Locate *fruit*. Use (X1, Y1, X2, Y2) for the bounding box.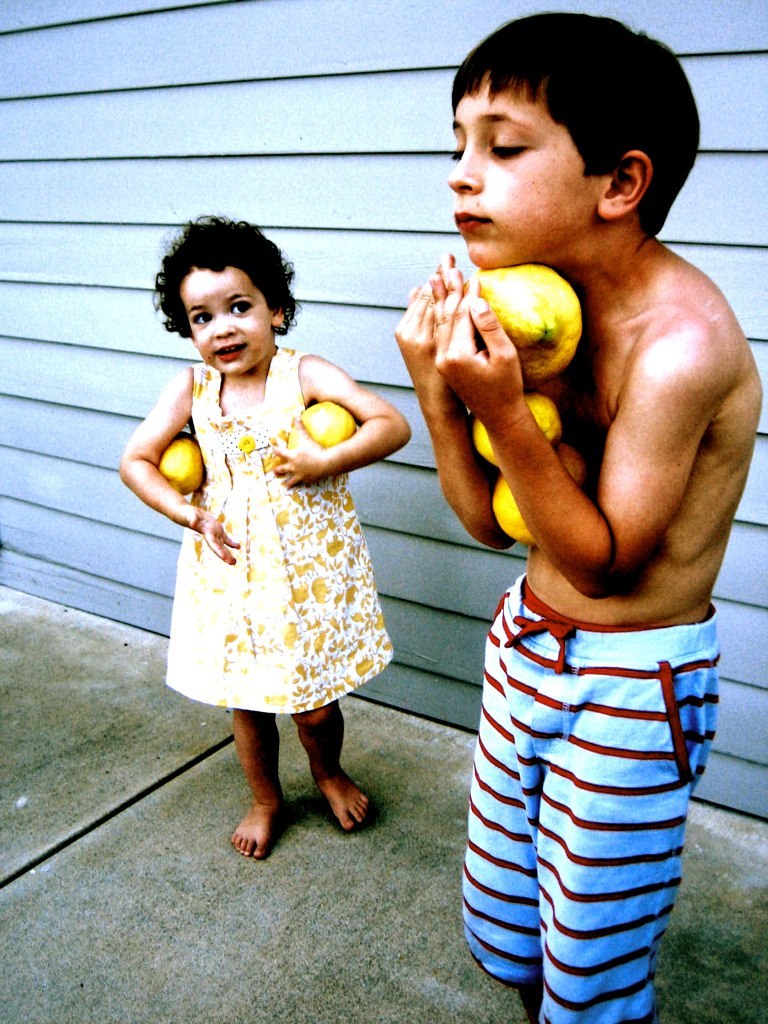
(472, 396, 559, 465).
